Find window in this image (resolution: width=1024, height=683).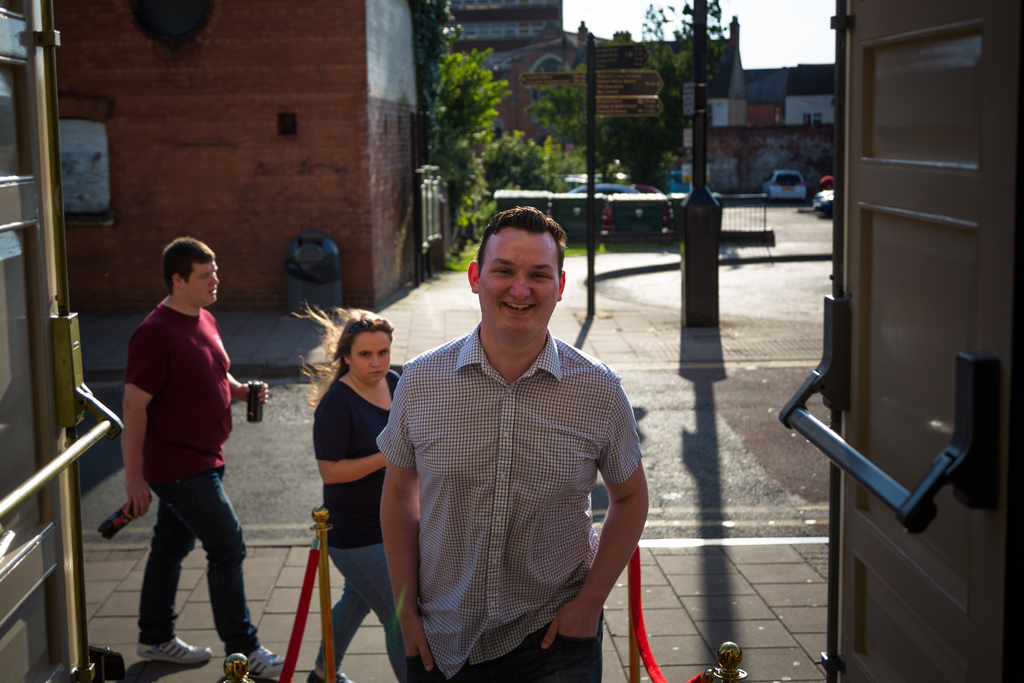
left=62, top=118, right=113, bottom=222.
